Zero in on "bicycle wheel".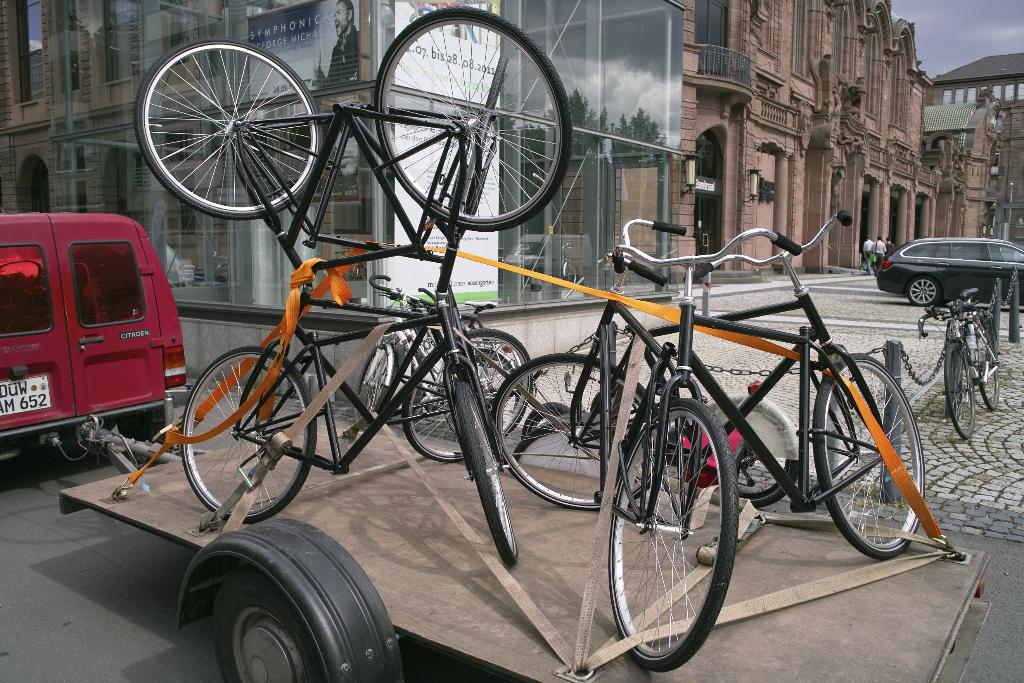
Zeroed in: 977 322 999 411.
